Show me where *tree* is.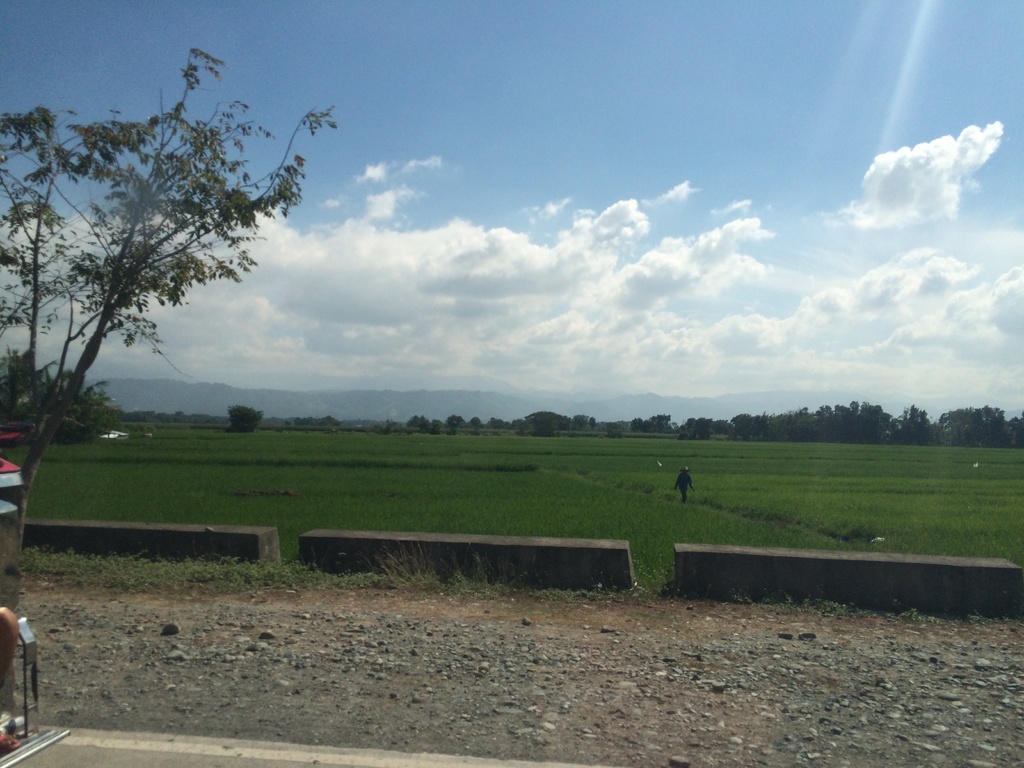
*tree* is at Rect(591, 417, 595, 435).
